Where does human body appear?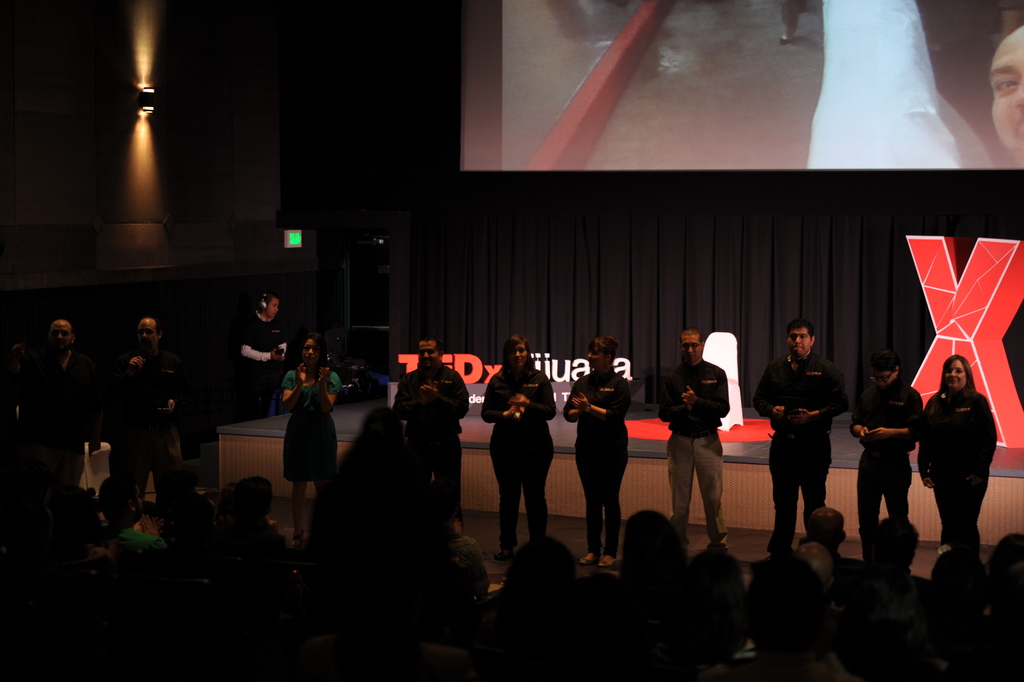
Appears at 849:347:923:561.
